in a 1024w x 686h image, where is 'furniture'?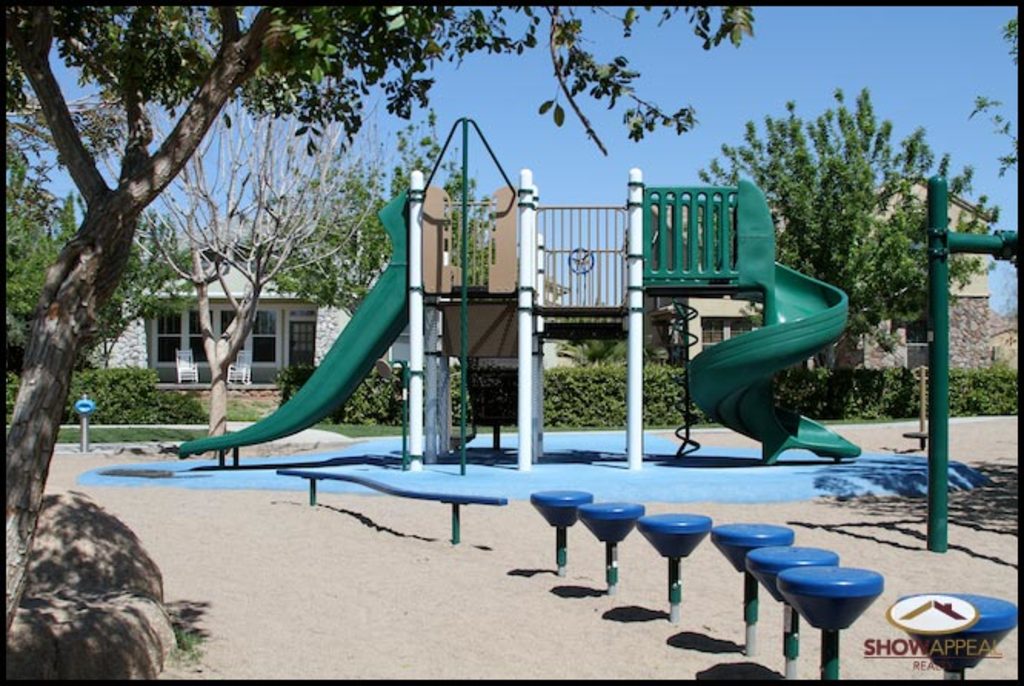
left=633, top=509, right=713, bottom=617.
